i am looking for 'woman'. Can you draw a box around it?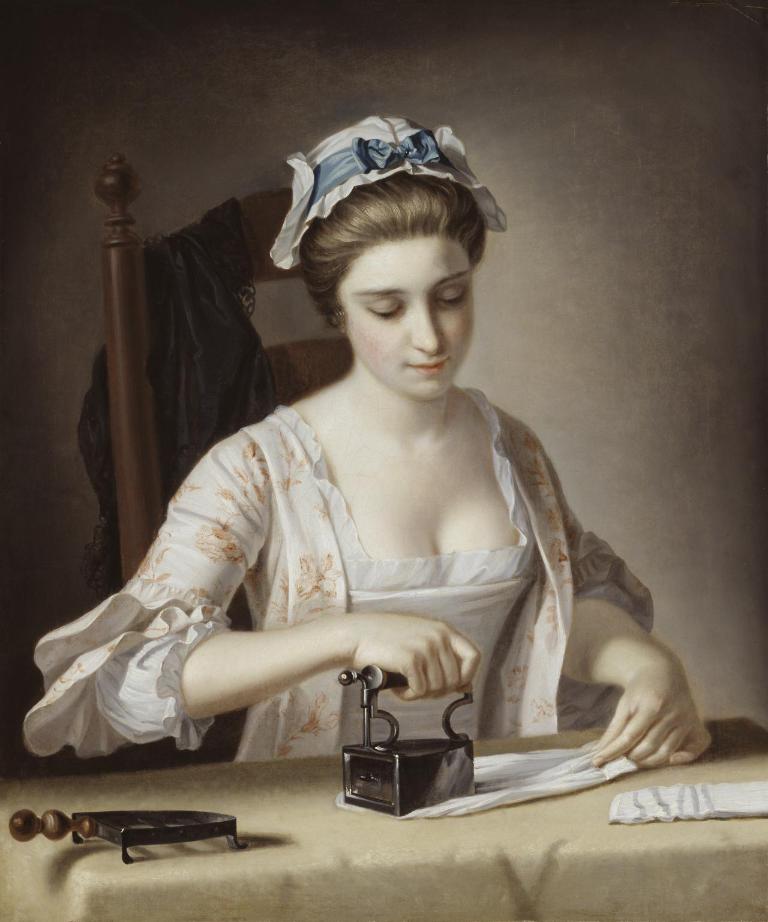
Sure, the bounding box is <region>23, 118, 719, 771</region>.
